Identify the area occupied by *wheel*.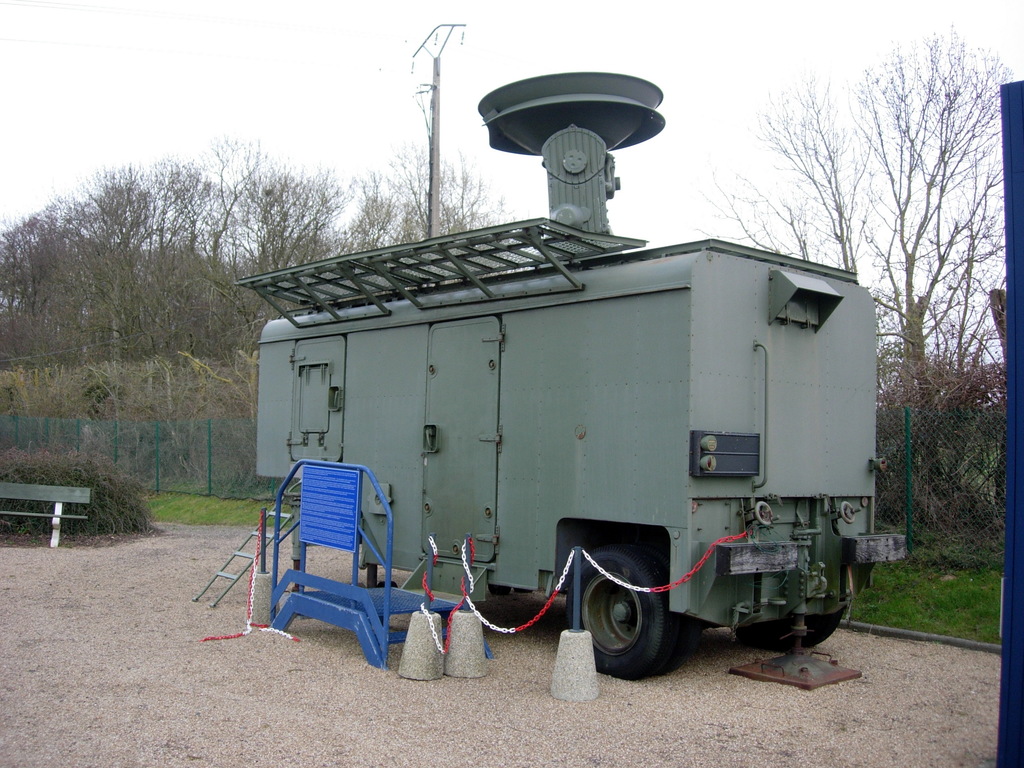
Area: left=737, top=572, right=845, bottom=653.
